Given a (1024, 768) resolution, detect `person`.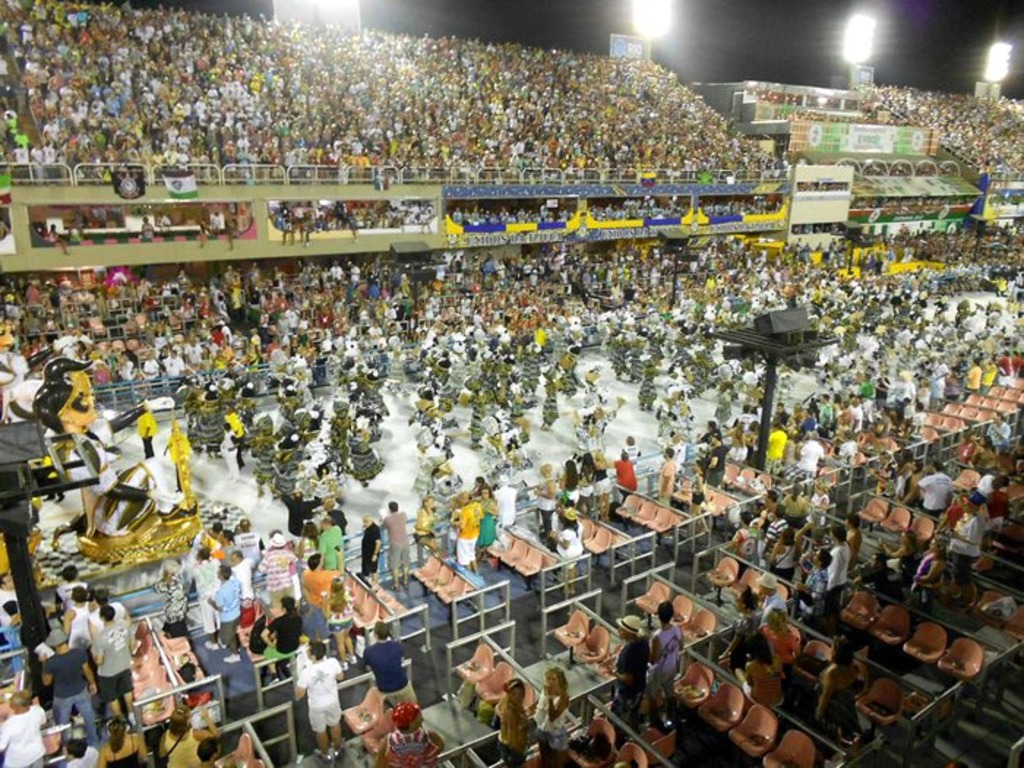
crop(291, 638, 344, 767).
